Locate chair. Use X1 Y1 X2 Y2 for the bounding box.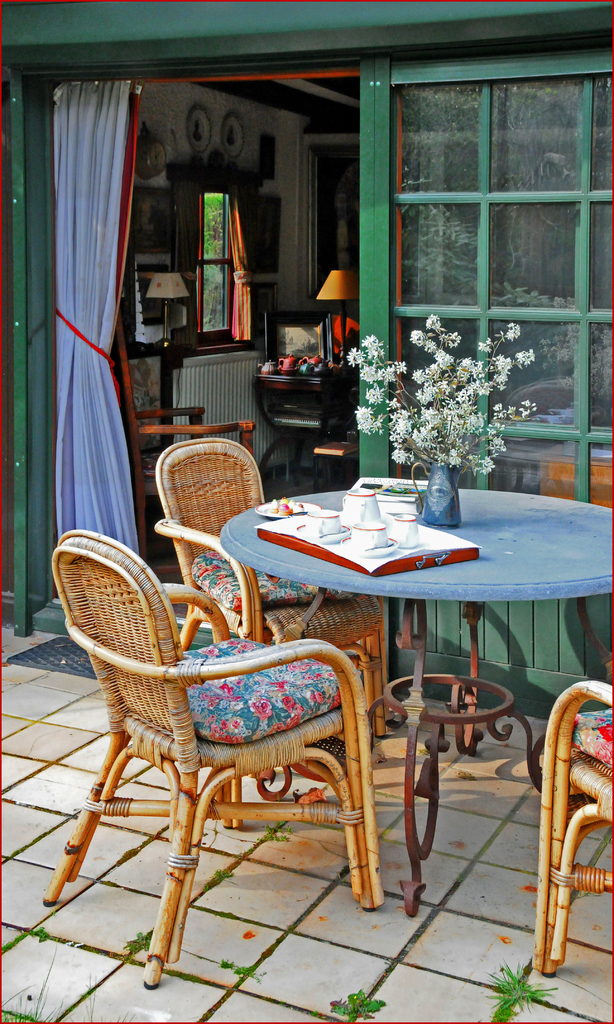
529 675 613 982.
